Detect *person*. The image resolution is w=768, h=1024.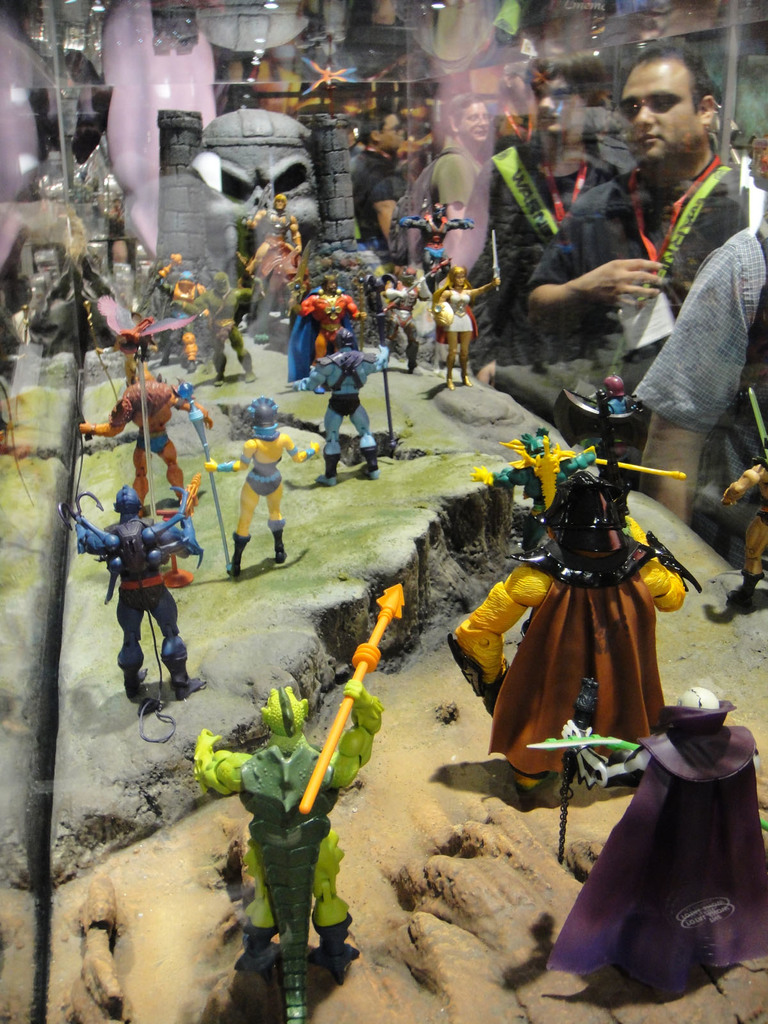
locate(76, 360, 217, 500).
